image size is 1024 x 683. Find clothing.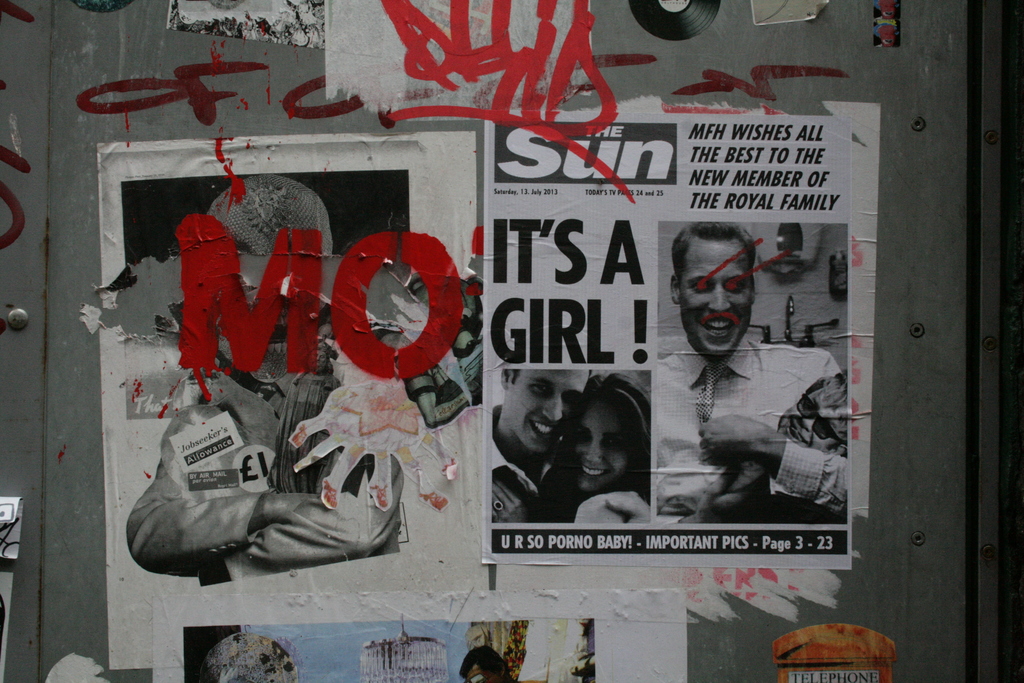
[x1=652, y1=335, x2=845, y2=520].
